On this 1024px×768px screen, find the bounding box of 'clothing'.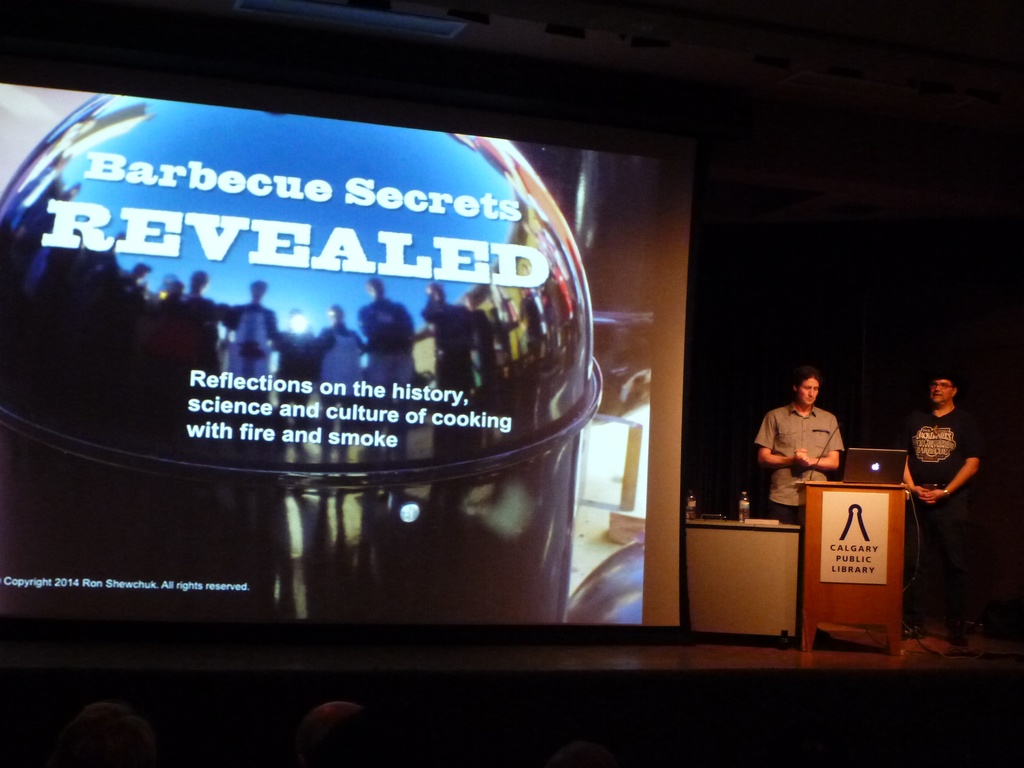
Bounding box: detection(763, 402, 856, 497).
